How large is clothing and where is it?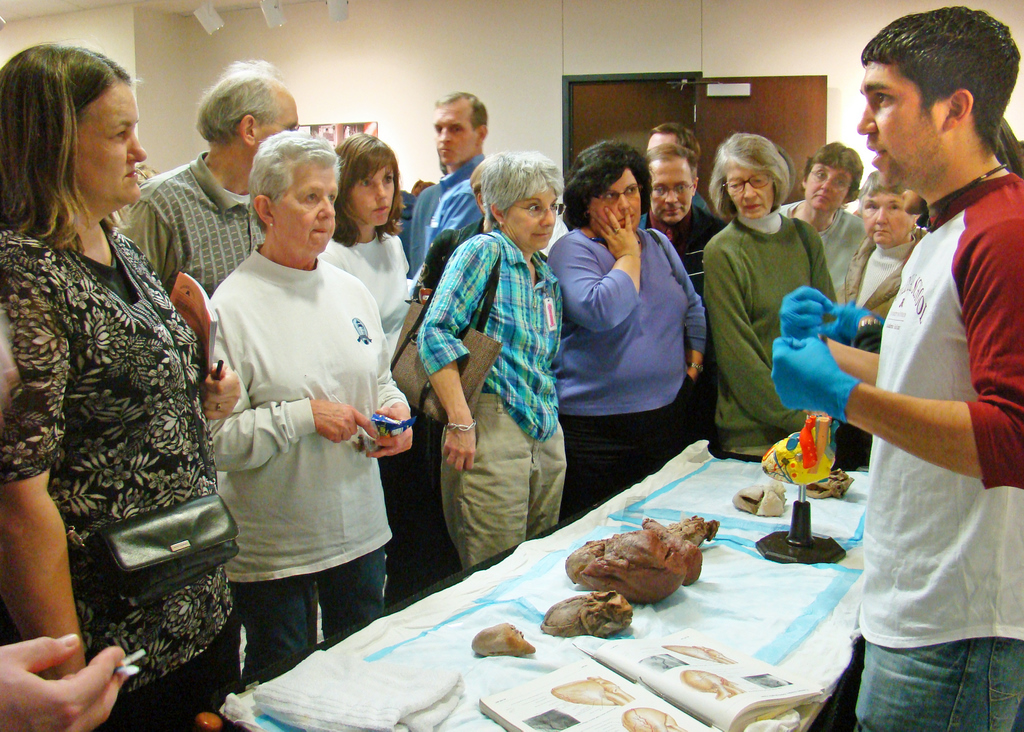
Bounding box: Rect(213, 238, 416, 680).
